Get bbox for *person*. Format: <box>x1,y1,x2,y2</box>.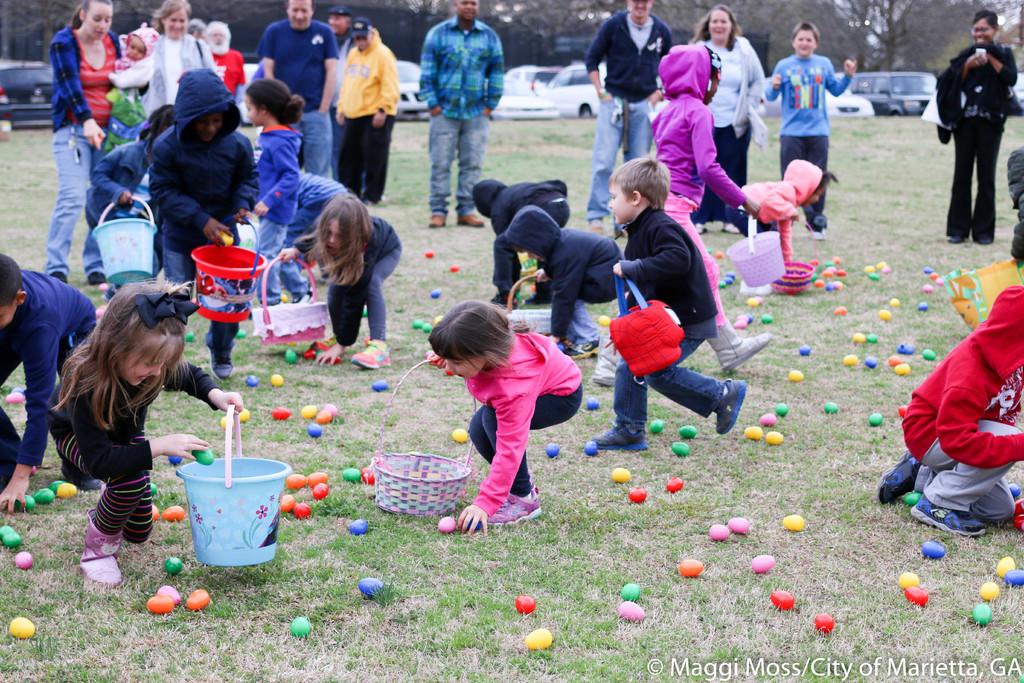
<box>877,287,1023,536</box>.
